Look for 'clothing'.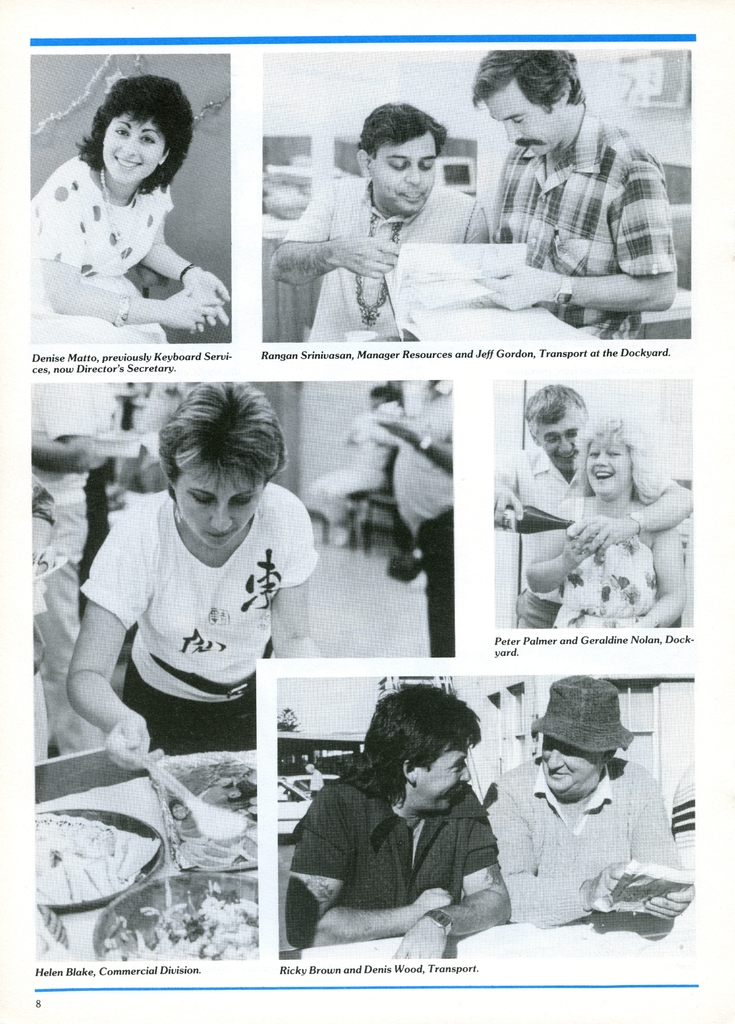
Found: x1=76 y1=458 x2=316 y2=733.
